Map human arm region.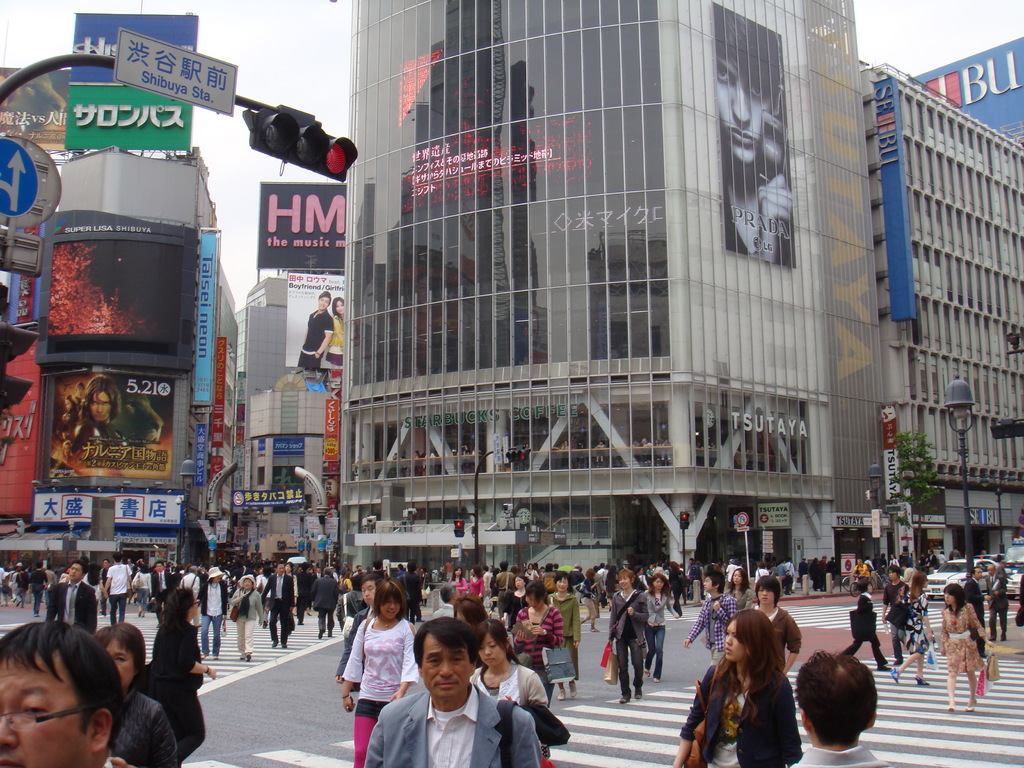
Mapped to crop(715, 600, 737, 632).
